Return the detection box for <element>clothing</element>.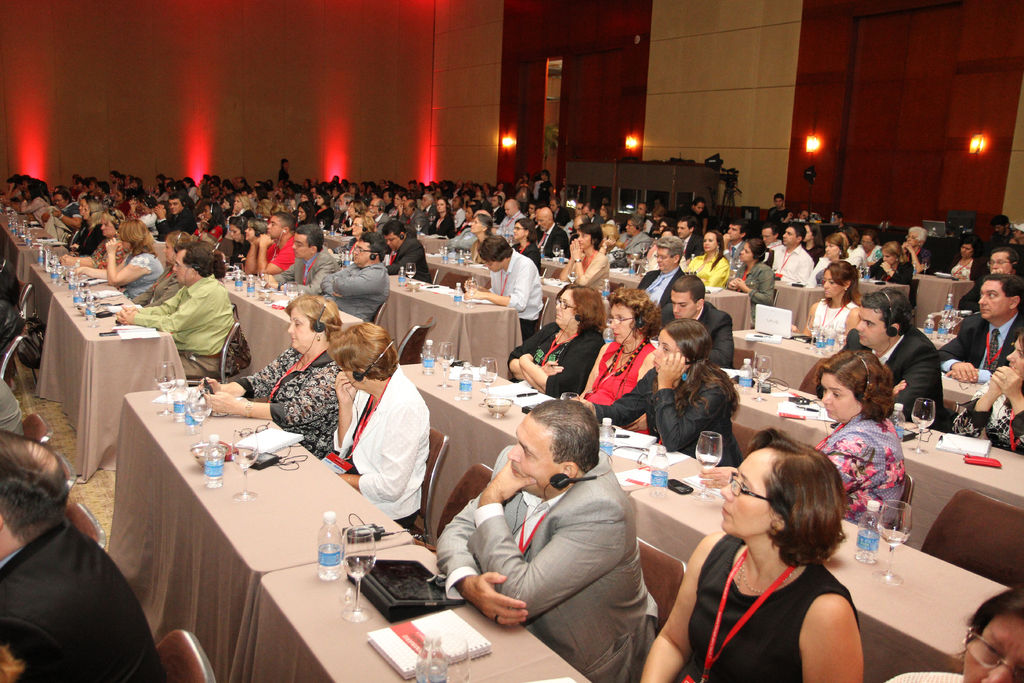
123, 273, 243, 381.
